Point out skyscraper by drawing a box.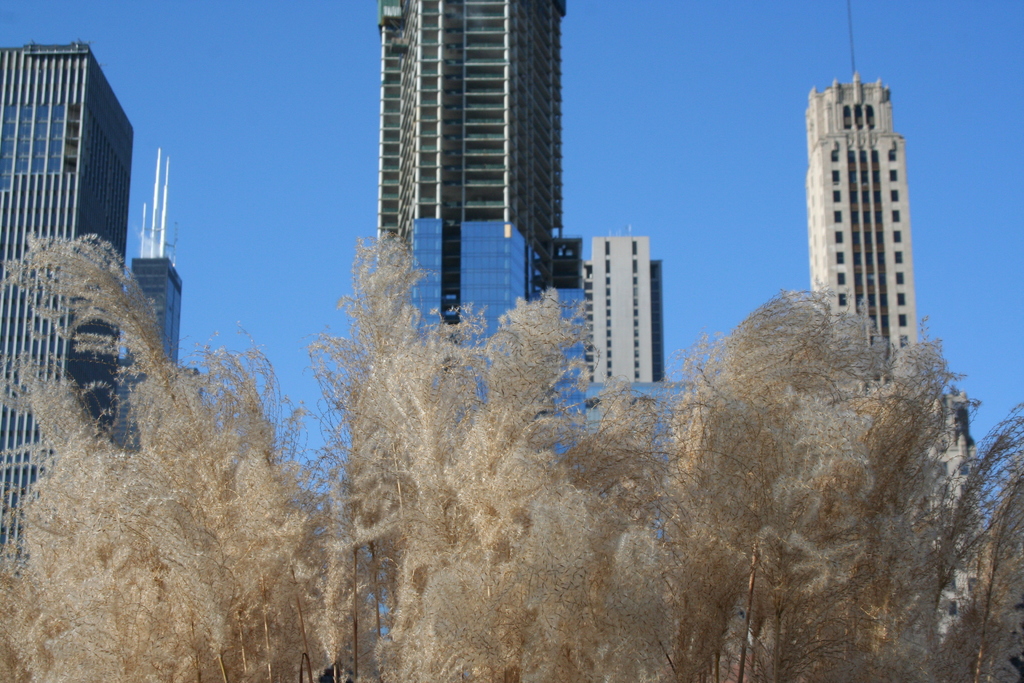
(356, 3, 595, 333).
